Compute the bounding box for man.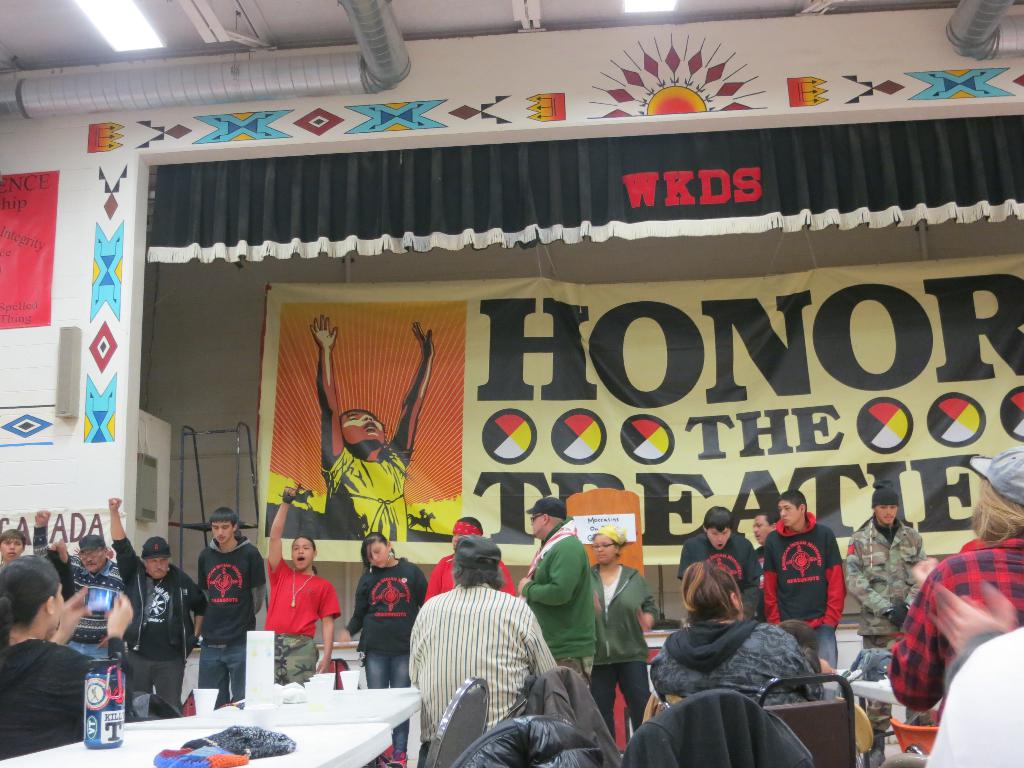
(left=756, top=488, right=849, bottom=664).
